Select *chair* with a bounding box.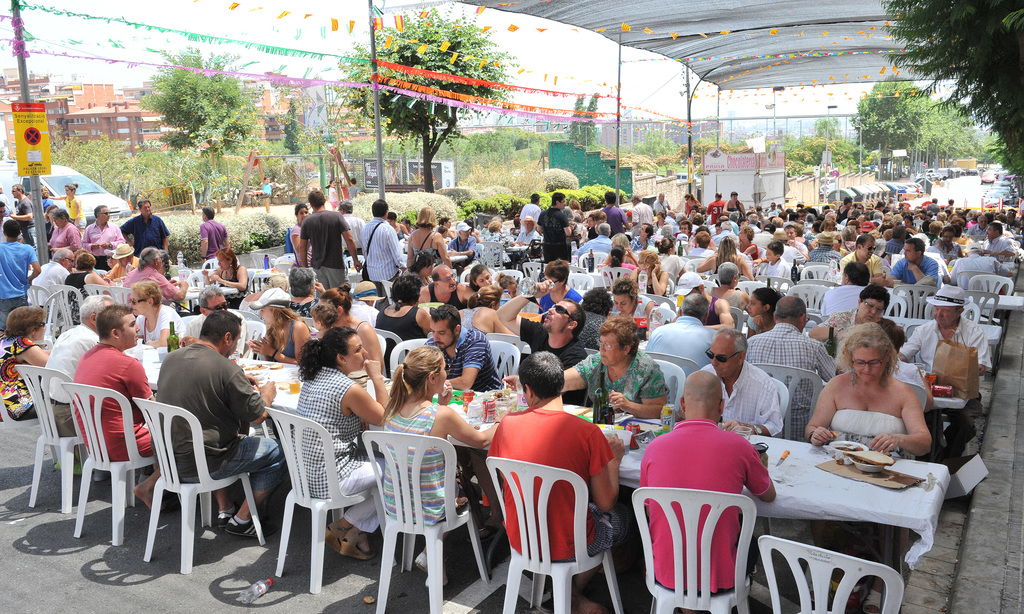
BBox(15, 362, 92, 524).
